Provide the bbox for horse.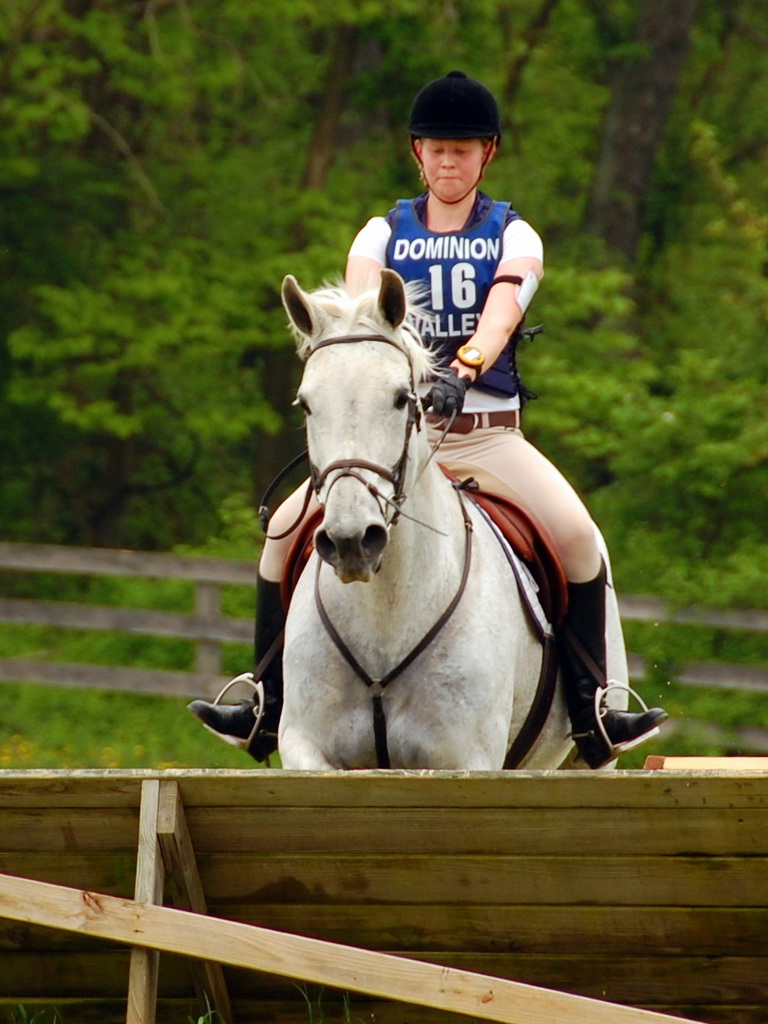
{"x1": 281, "y1": 271, "x2": 627, "y2": 771}.
